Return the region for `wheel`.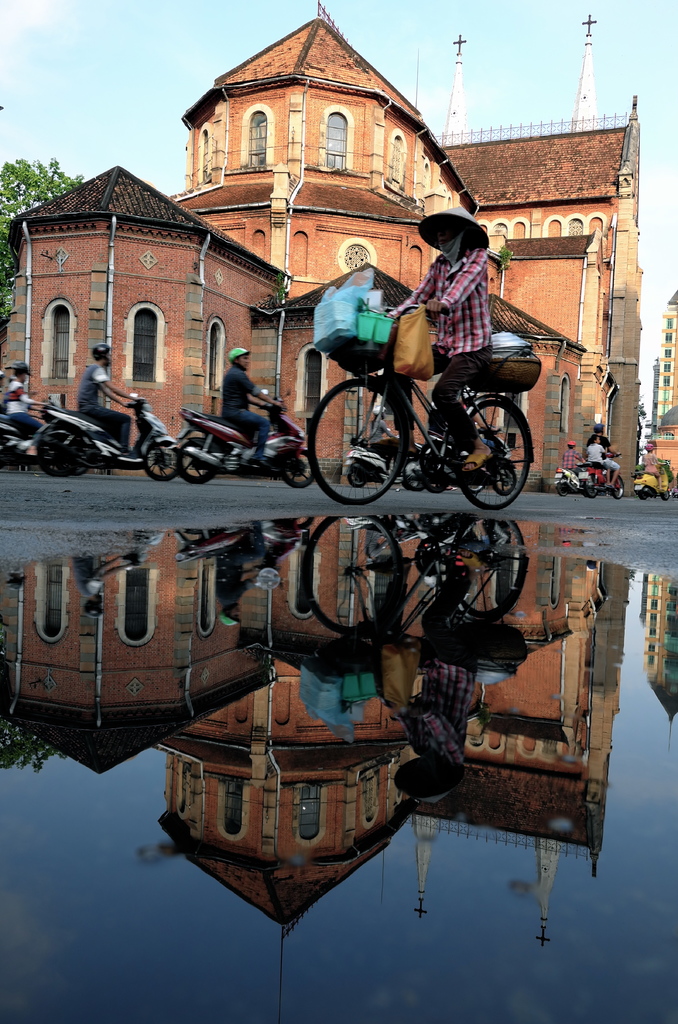
<bbox>496, 464, 517, 495</bbox>.
